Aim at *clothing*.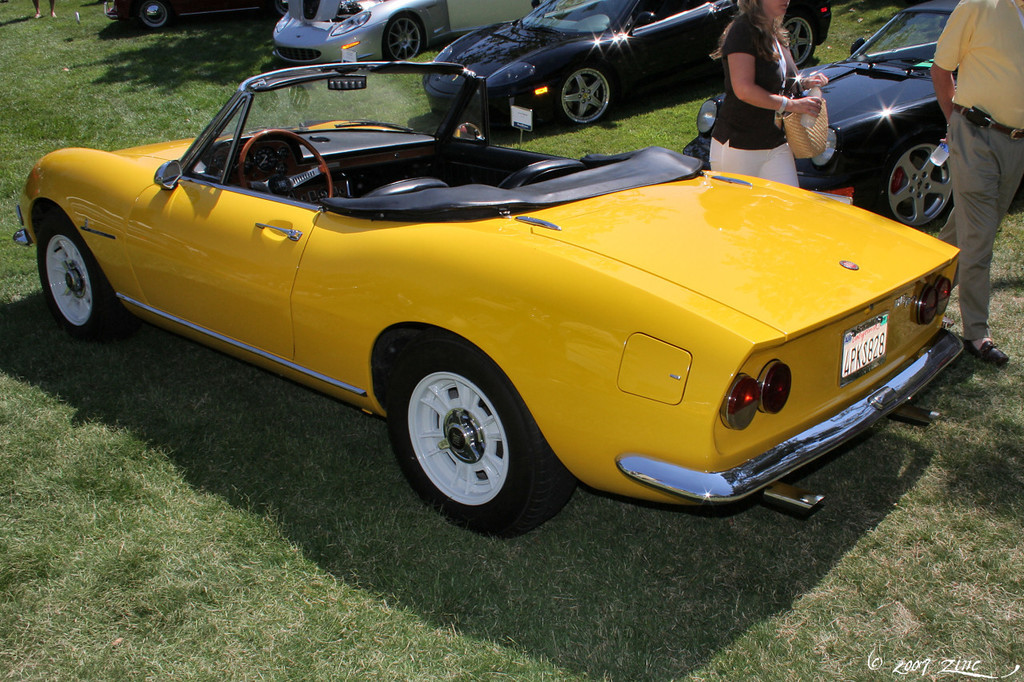
Aimed at <region>705, 9, 814, 176</region>.
